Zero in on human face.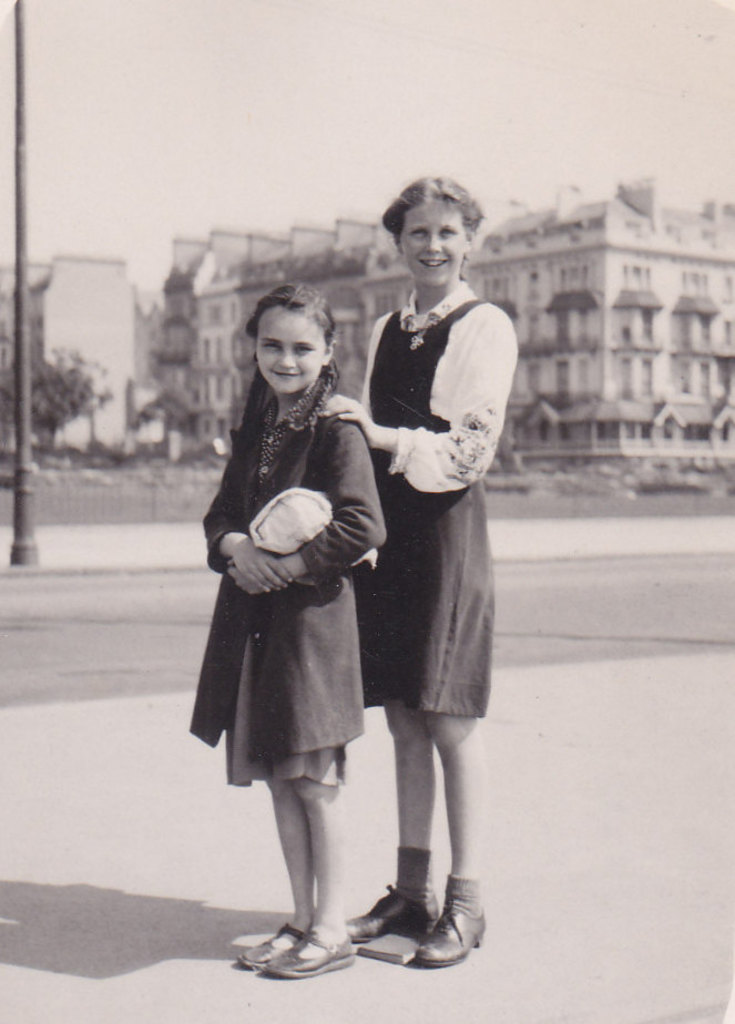
Zeroed in: (258, 307, 326, 389).
